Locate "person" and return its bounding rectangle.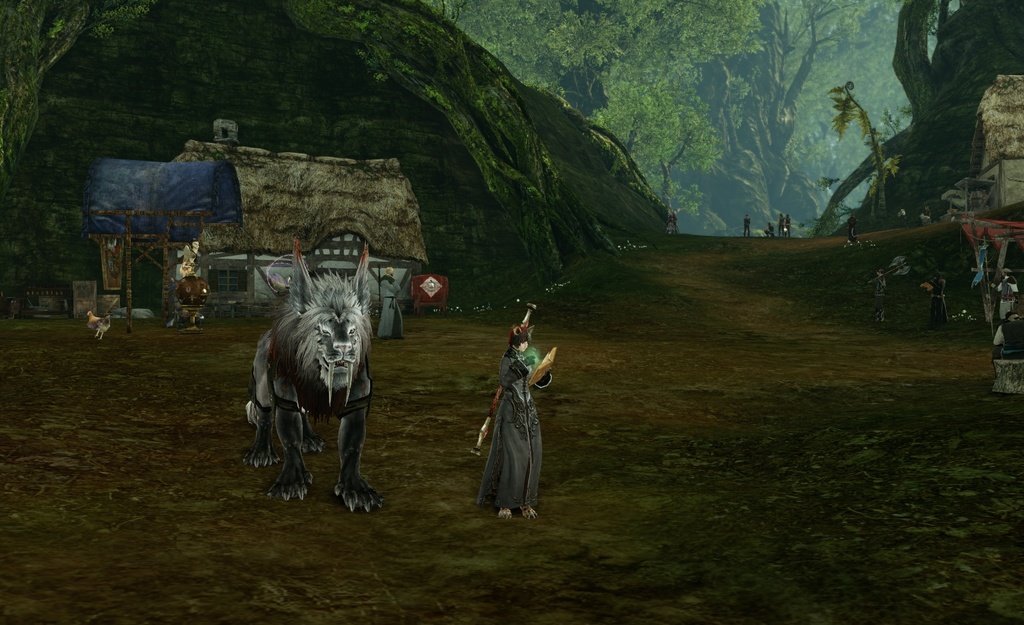
crop(988, 267, 1018, 320).
